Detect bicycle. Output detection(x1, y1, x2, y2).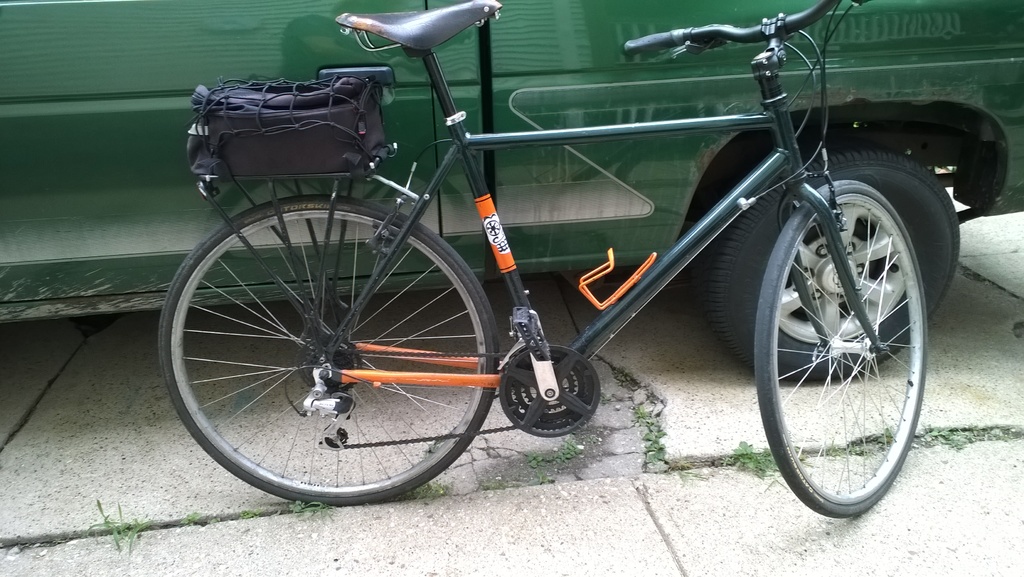
detection(115, 0, 1004, 514).
